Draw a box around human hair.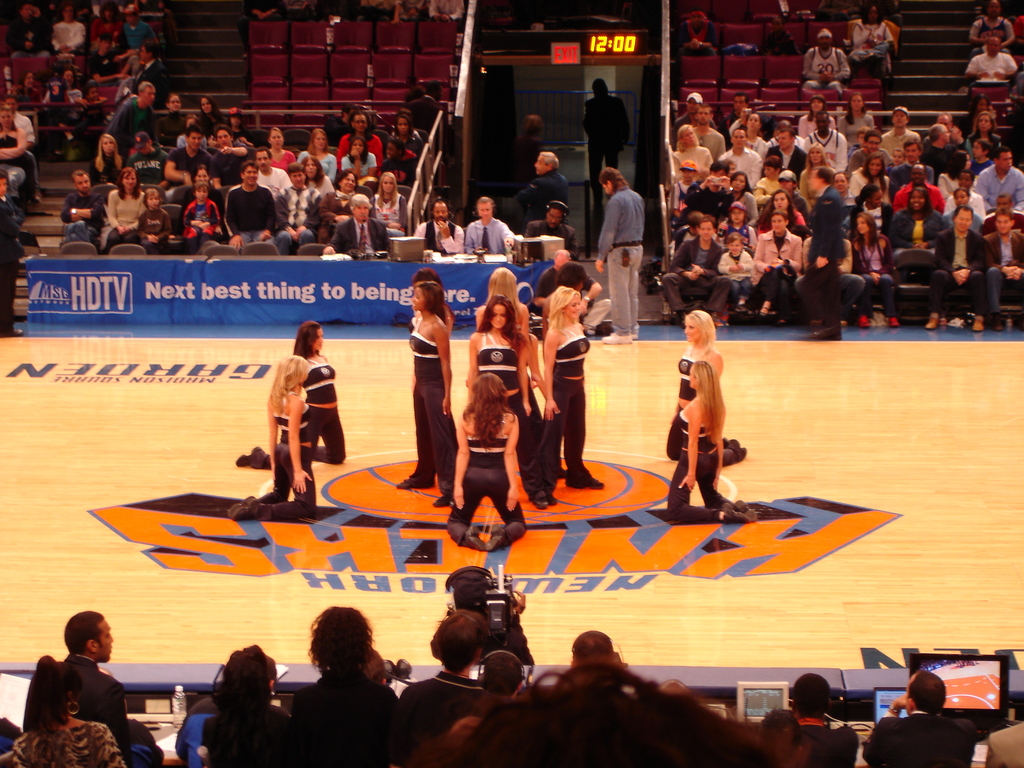
rect(62, 67, 77, 90).
